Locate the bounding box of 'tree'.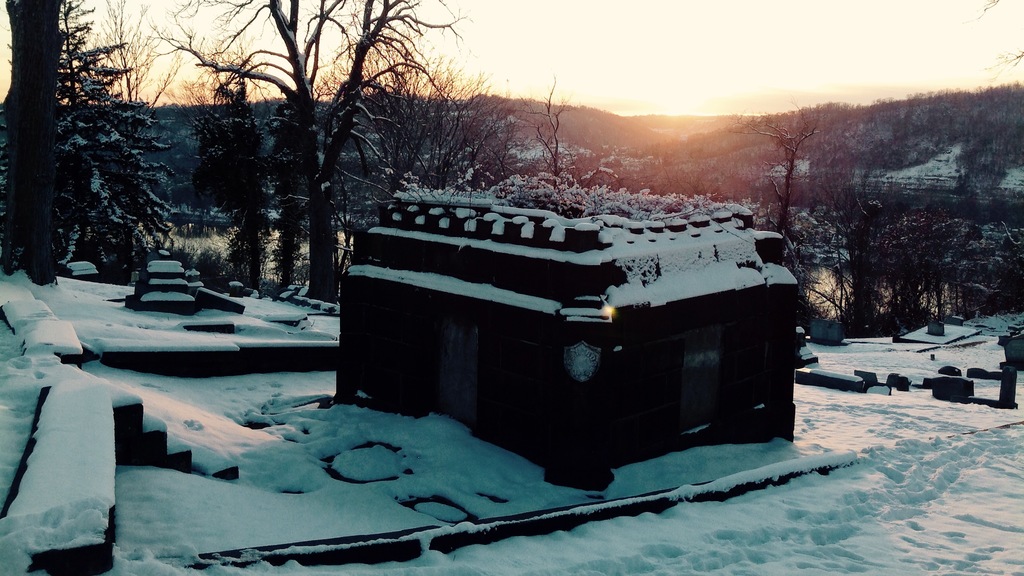
Bounding box: x1=728 y1=95 x2=825 y2=260.
